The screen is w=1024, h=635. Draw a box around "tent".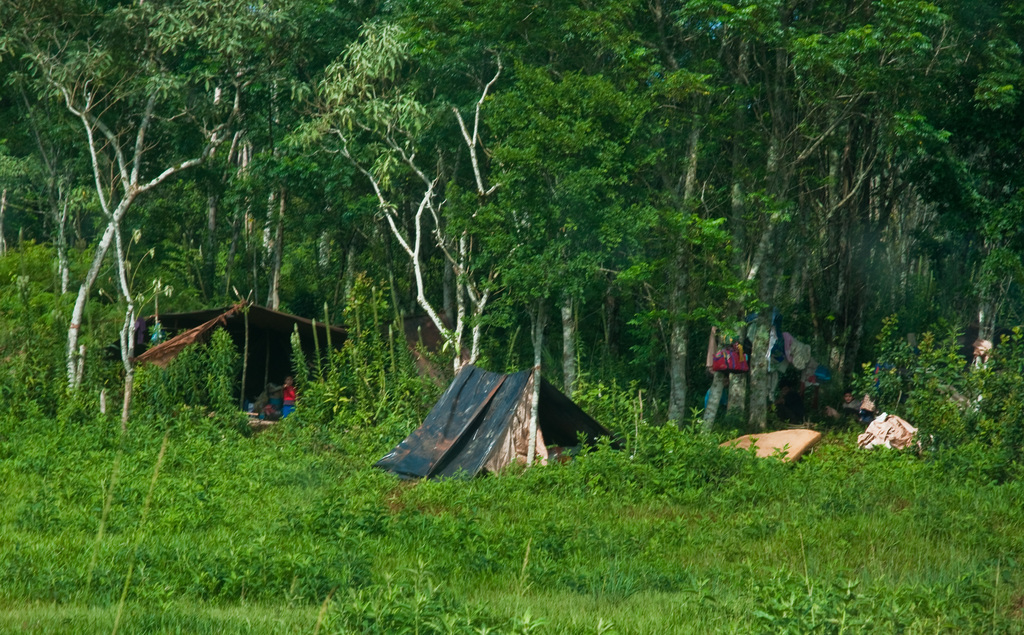
locate(396, 355, 625, 502).
